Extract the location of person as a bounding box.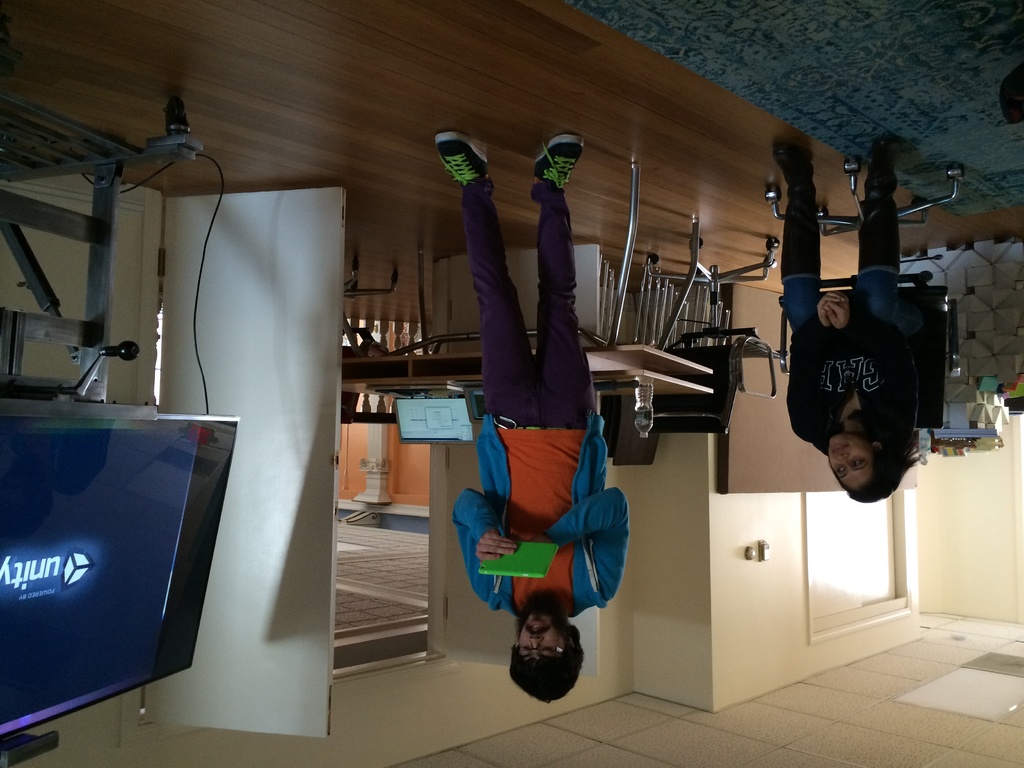
{"x1": 450, "y1": 120, "x2": 627, "y2": 705}.
